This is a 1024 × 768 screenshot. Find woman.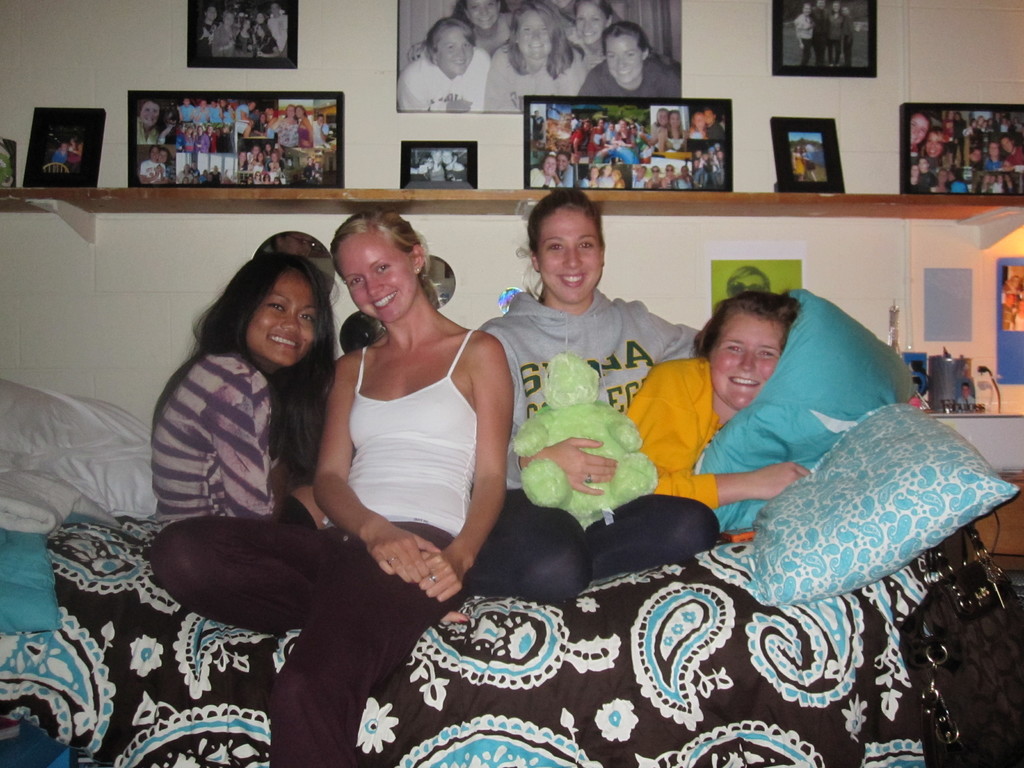
Bounding box: box(793, 3, 813, 68).
